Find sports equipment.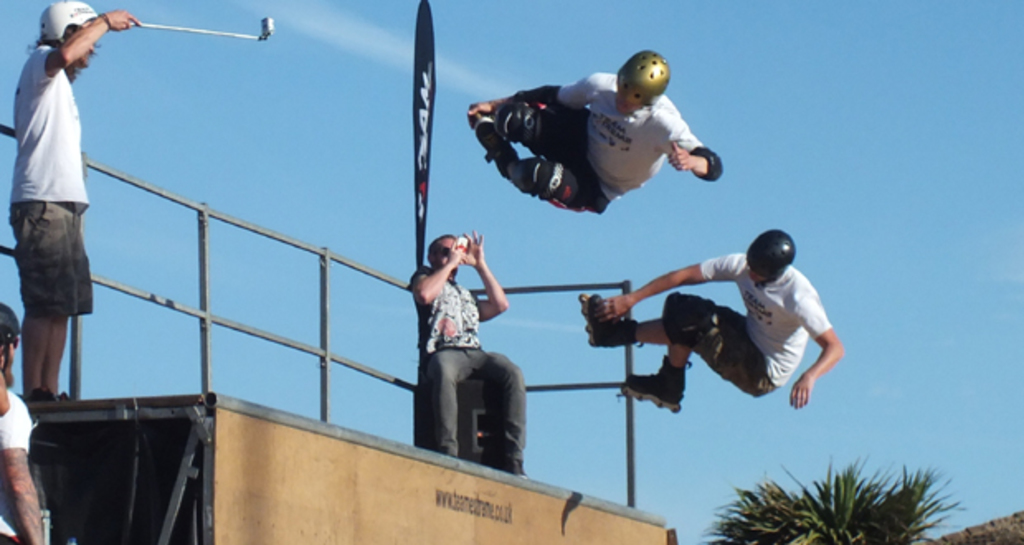
bbox=(745, 233, 798, 286).
